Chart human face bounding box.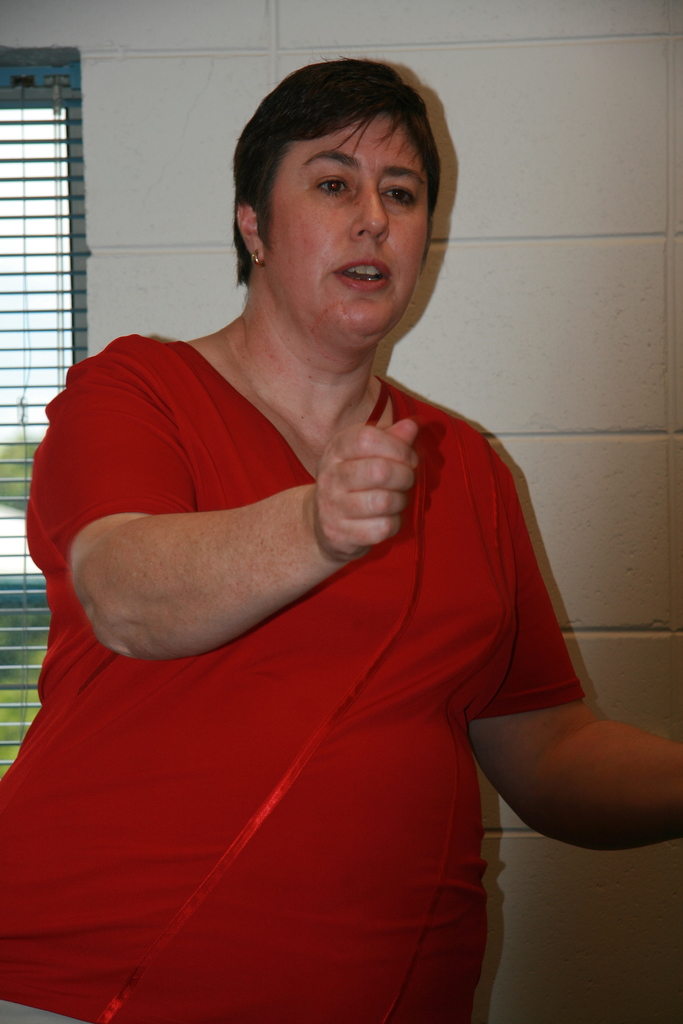
Charted: (x1=267, y1=104, x2=431, y2=340).
